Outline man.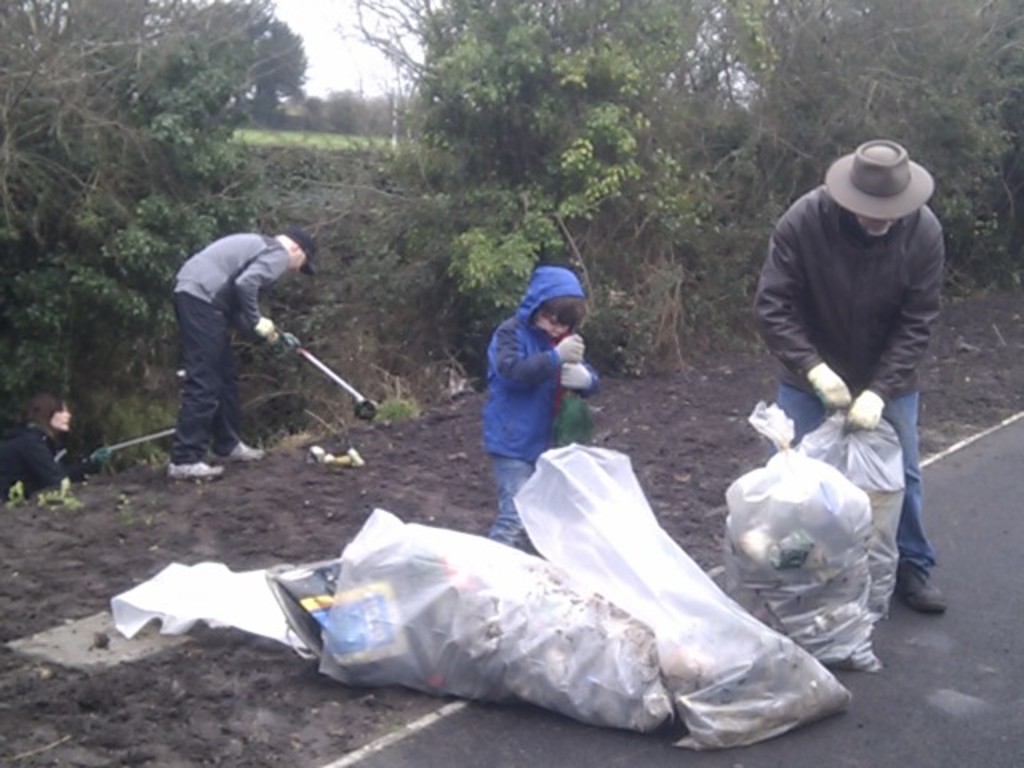
Outline: x1=749, y1=128, x2=974, y2=547.
